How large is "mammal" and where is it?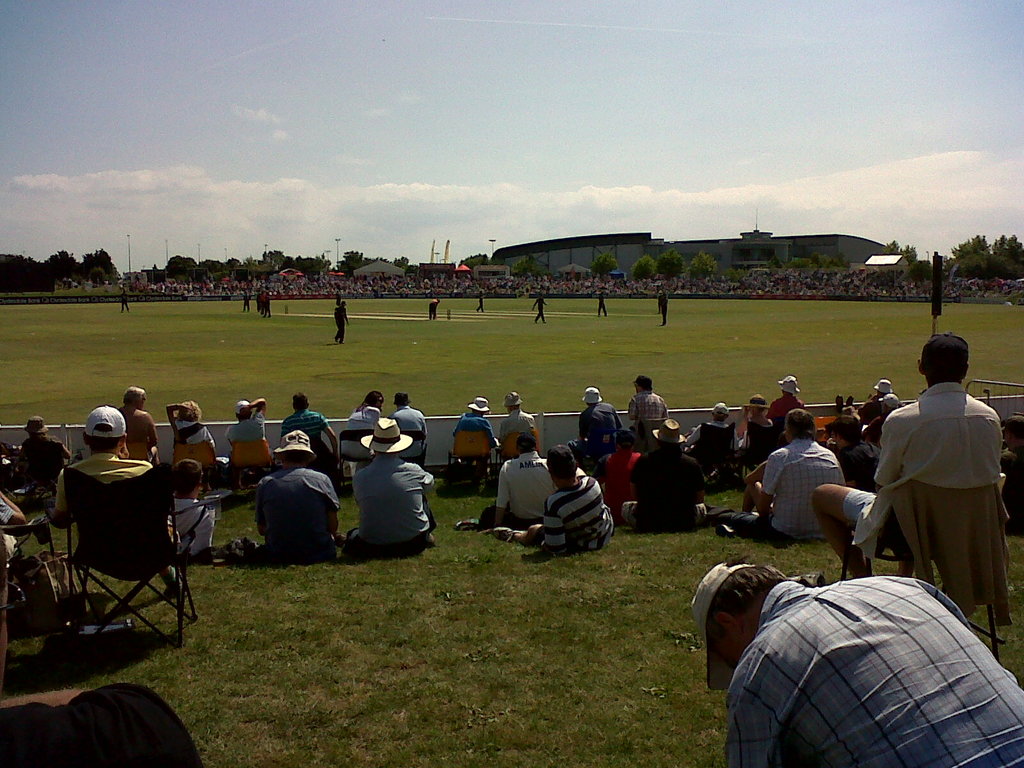
Bounding box: select_region(477, 431, 552, 529).
